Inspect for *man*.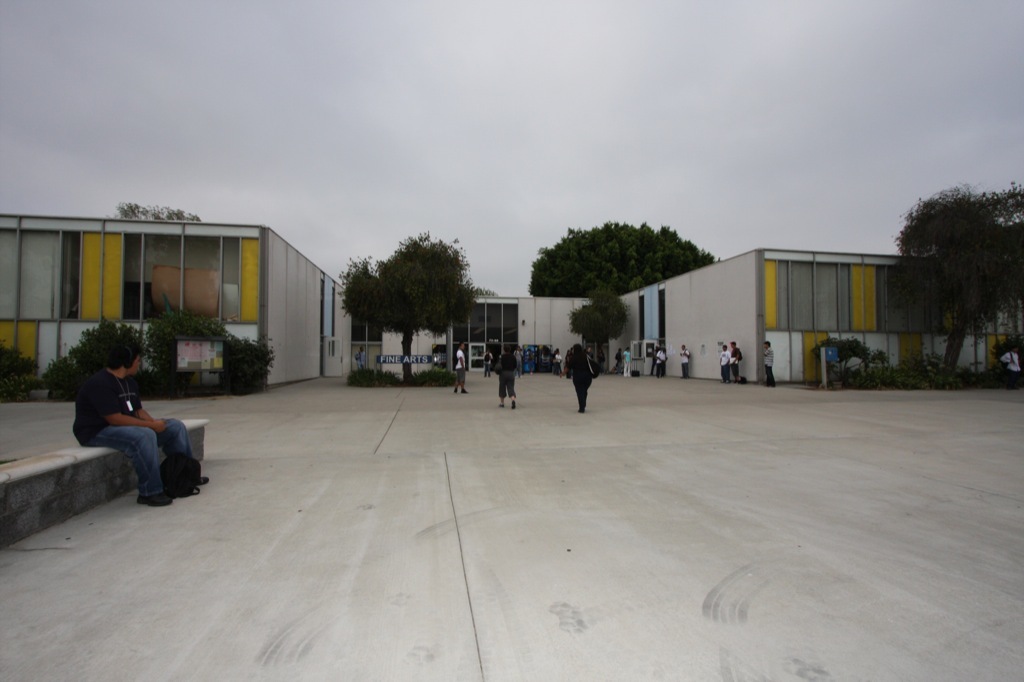
Inspection: locate(354, 345, 368, 368).
